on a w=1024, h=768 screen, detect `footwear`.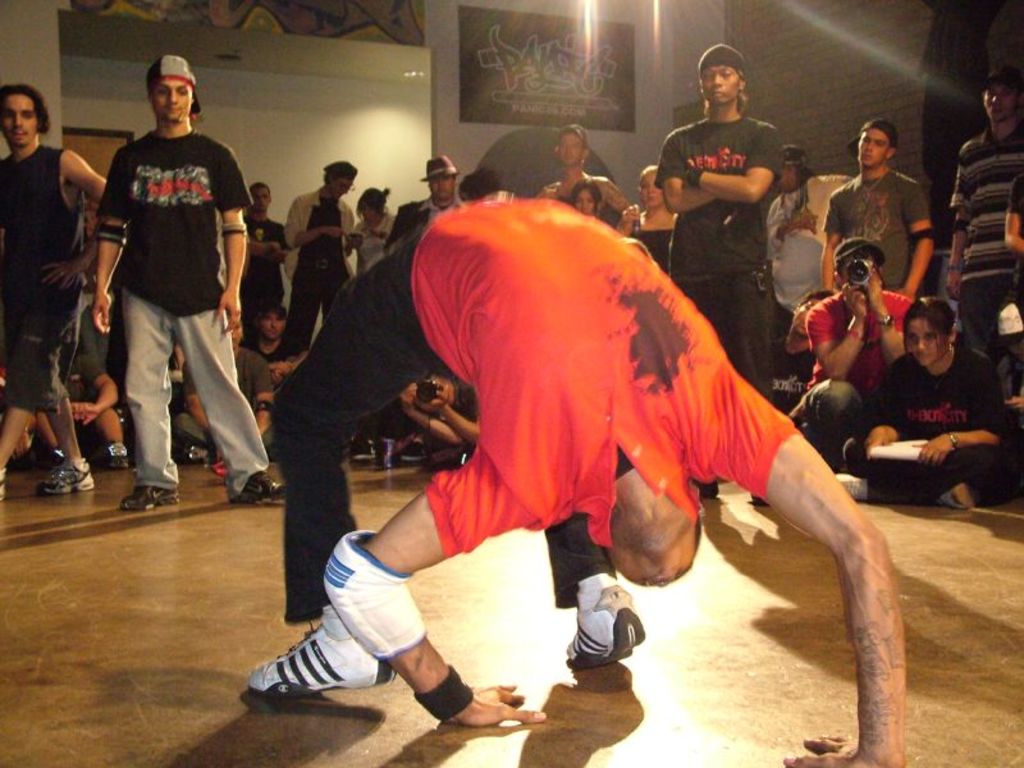
bbox=(175, 444, 205, 462).
